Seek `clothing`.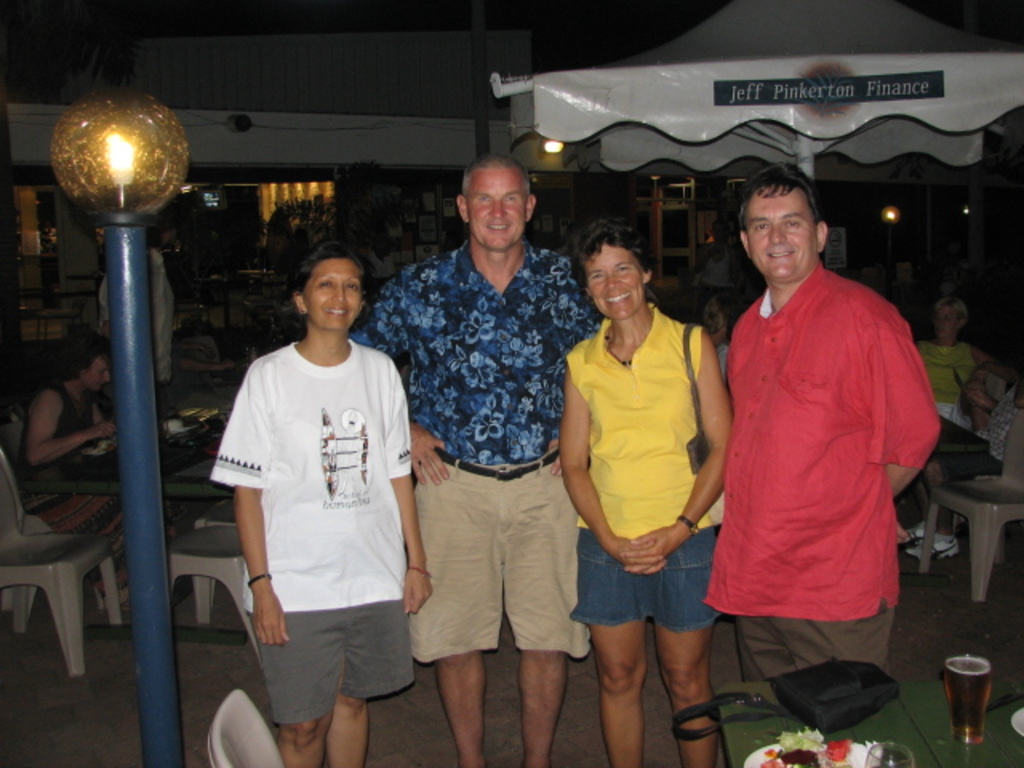
<region>210, 342, 414, 726</region>.
